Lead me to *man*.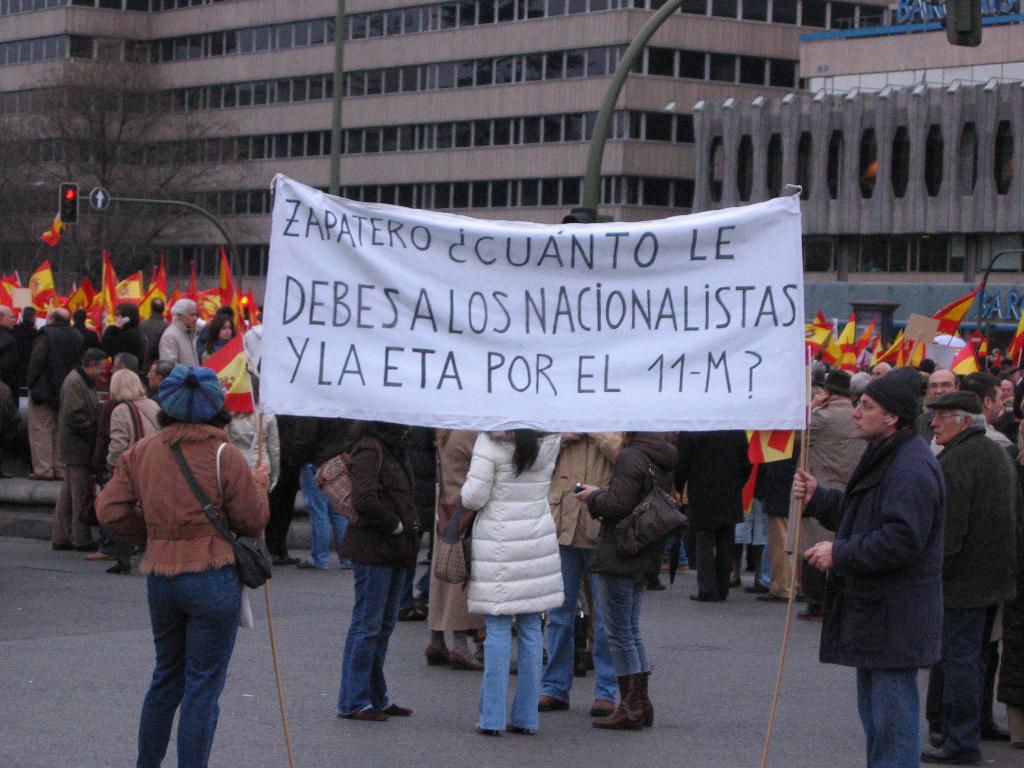
Lead to 849,367,874,404.
